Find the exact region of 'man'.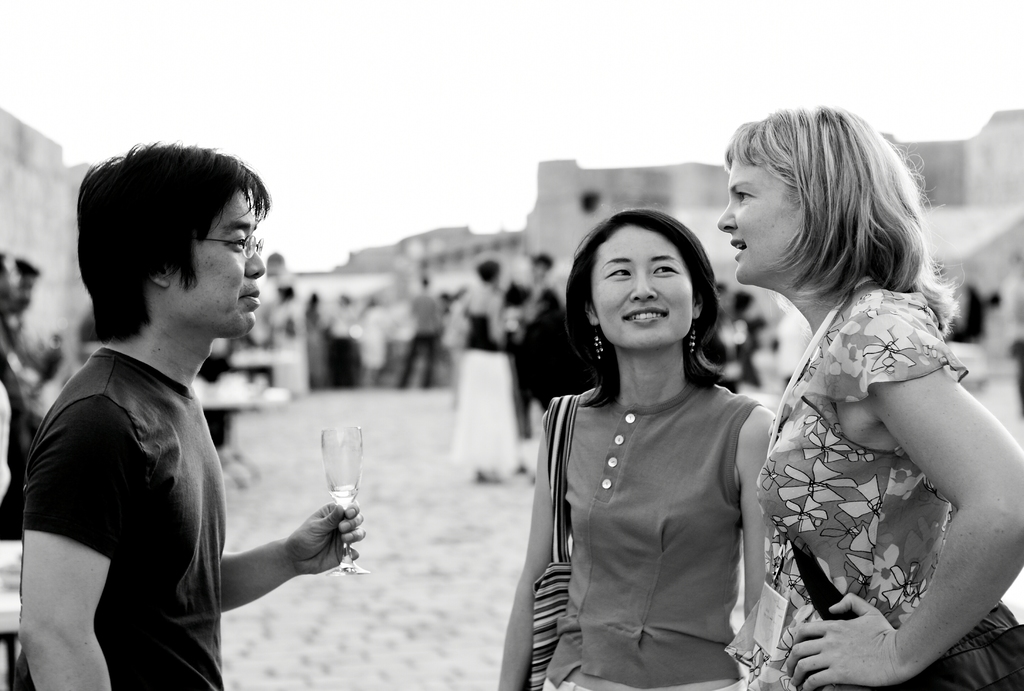
Exact region: <bbox>17, 142, 361, 690</bbox>.
